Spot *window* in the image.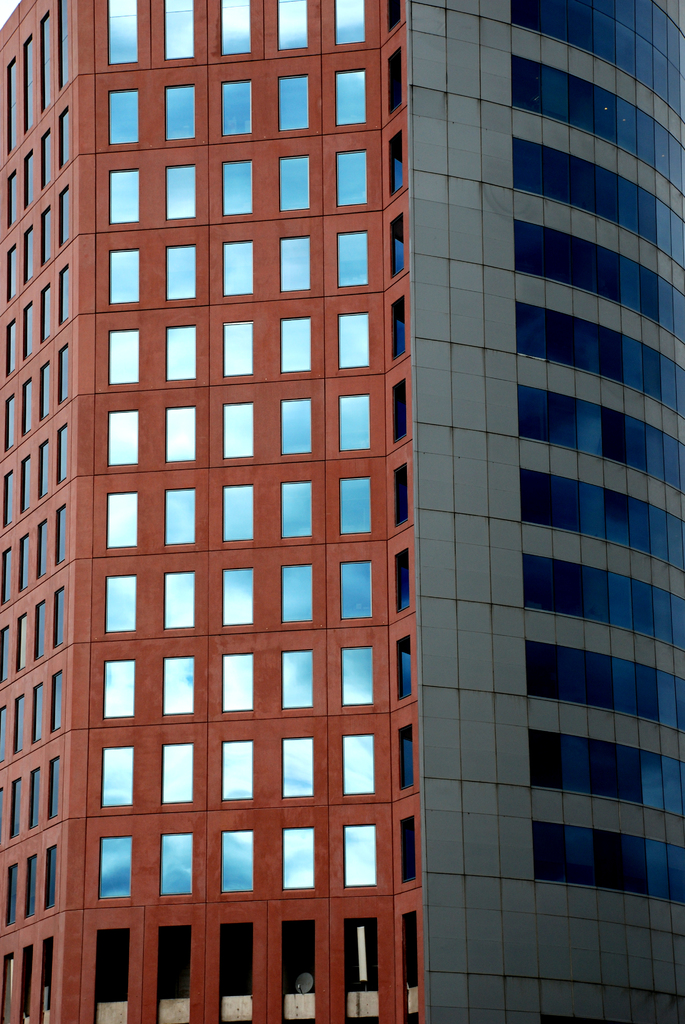
*window* found at pyautogui.locateOnScreen(395, 461, 409, 525).
